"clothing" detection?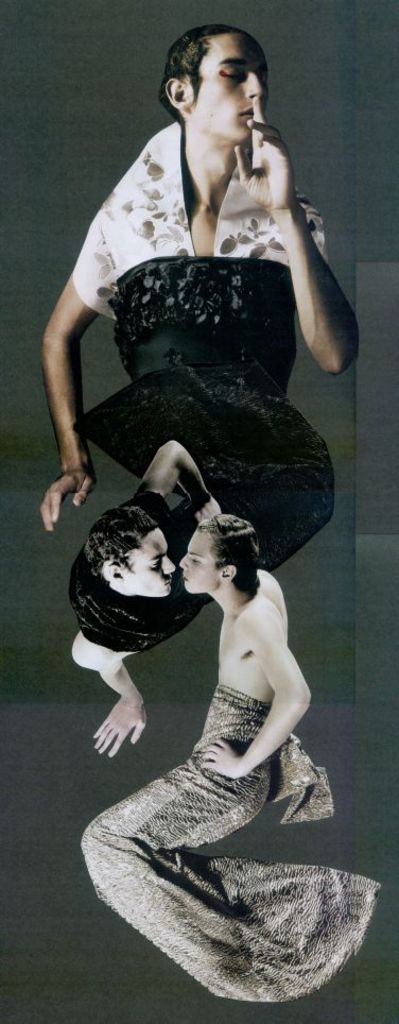
x1=82 y1=687 x2=380 y2=1006
